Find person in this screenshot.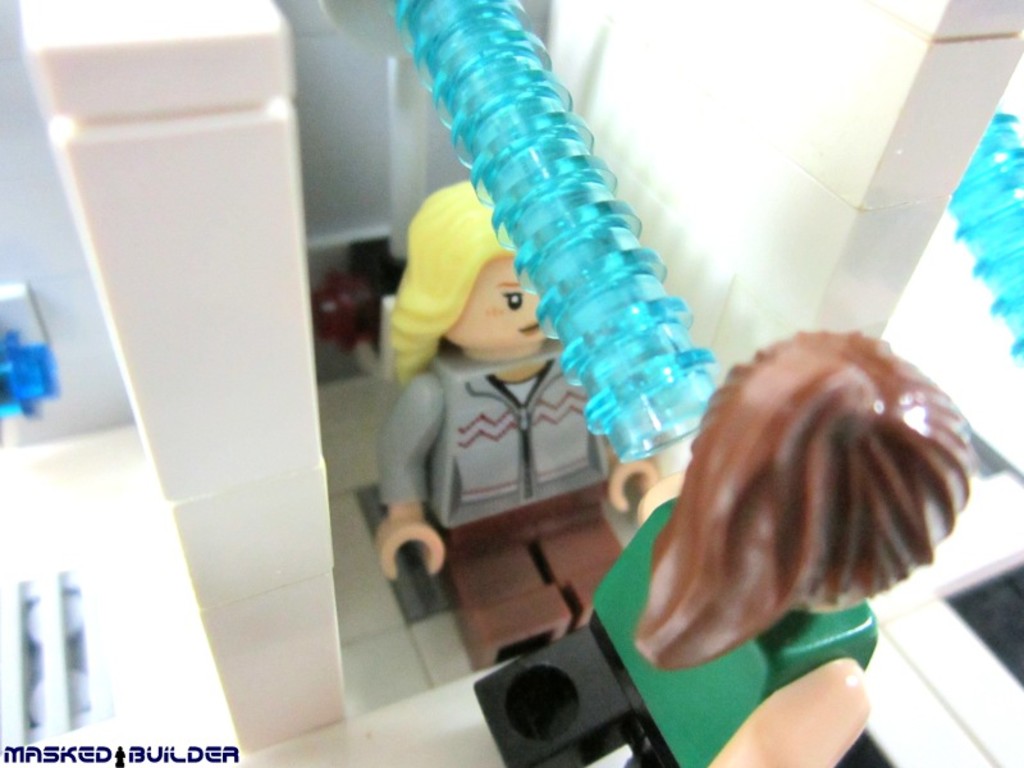
The bounding box for person is (x1=364, y1=128, x2=644, y2=667).
